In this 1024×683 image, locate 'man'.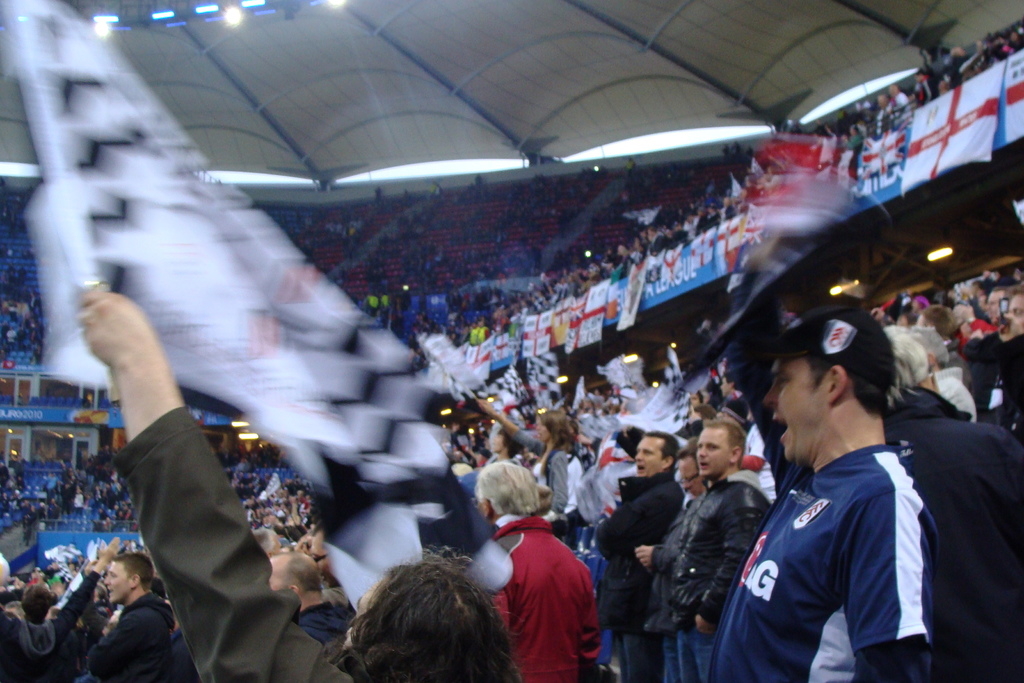
Bounding box: [x1=720, y1=299, x2=972, y2=681].
